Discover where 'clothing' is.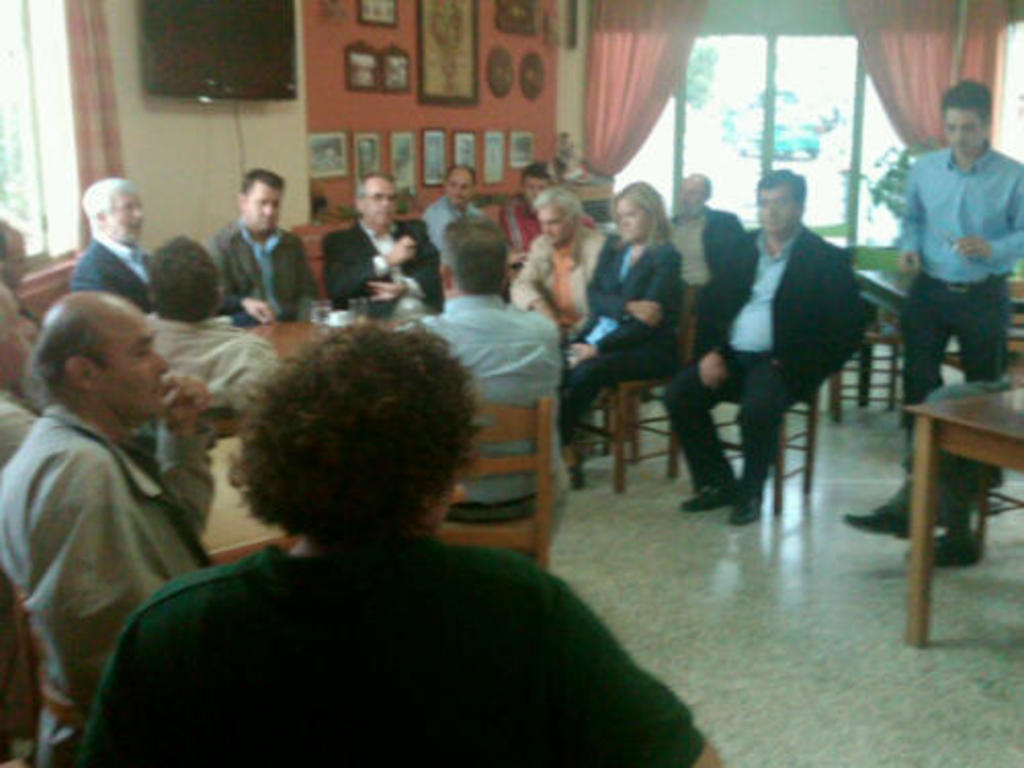
Discovered at crop(76, 539, 715, 766).
